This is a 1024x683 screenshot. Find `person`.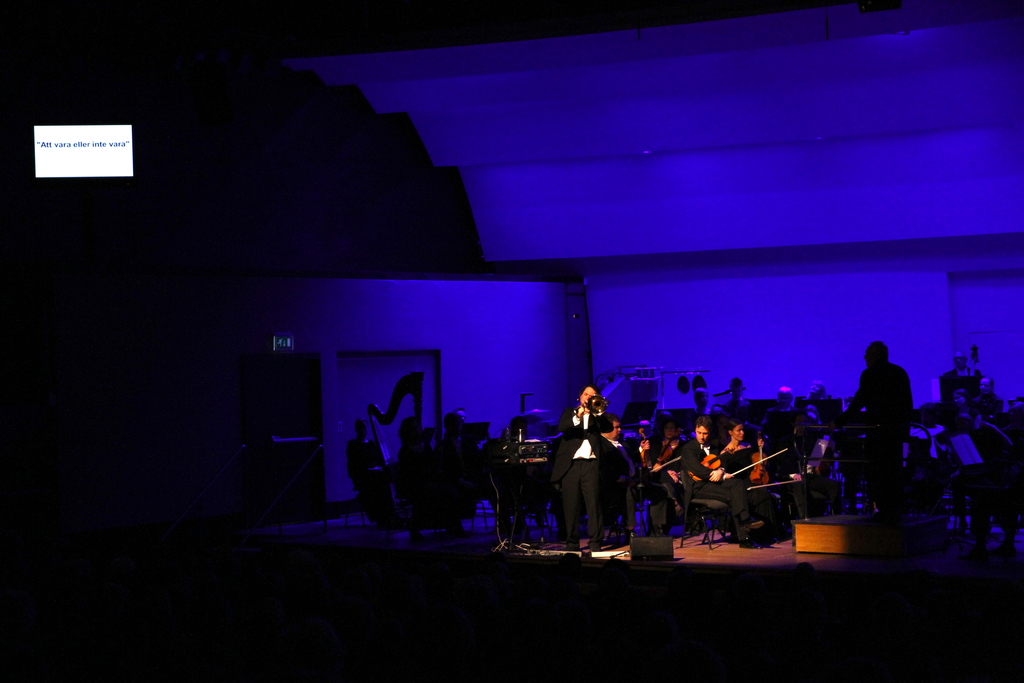
Bounding box: BBox(556, 388, 618, 553).
